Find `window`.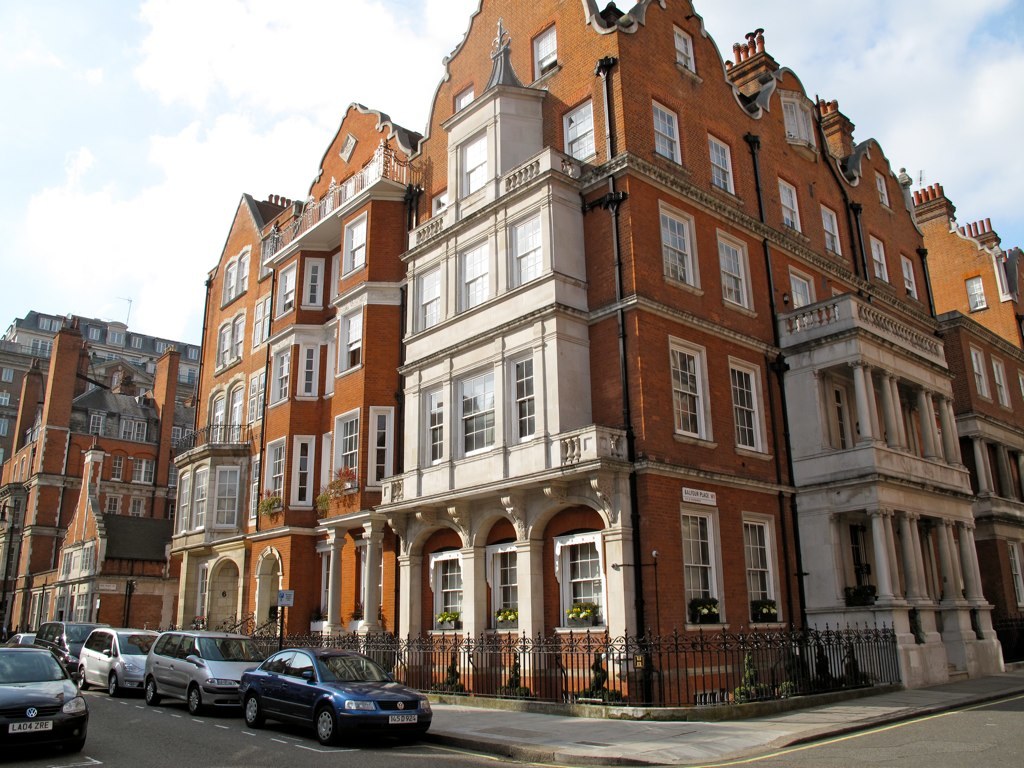
(x1=513, y1=353, x2=543, y2=442).
